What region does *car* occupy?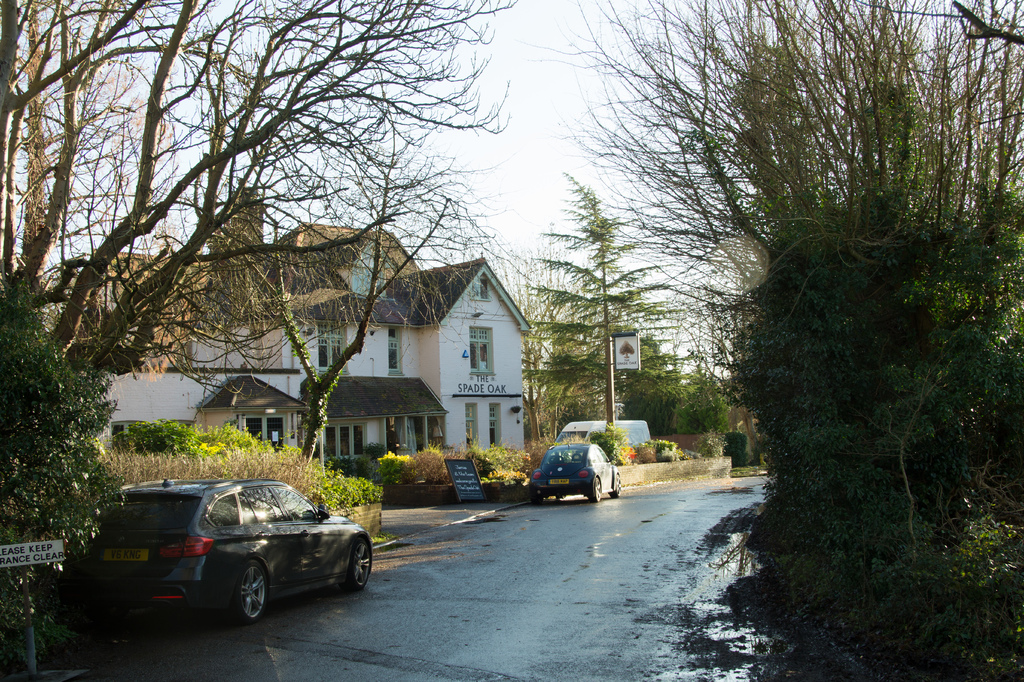
(left=75, top=484, right=364, bottom=636).
